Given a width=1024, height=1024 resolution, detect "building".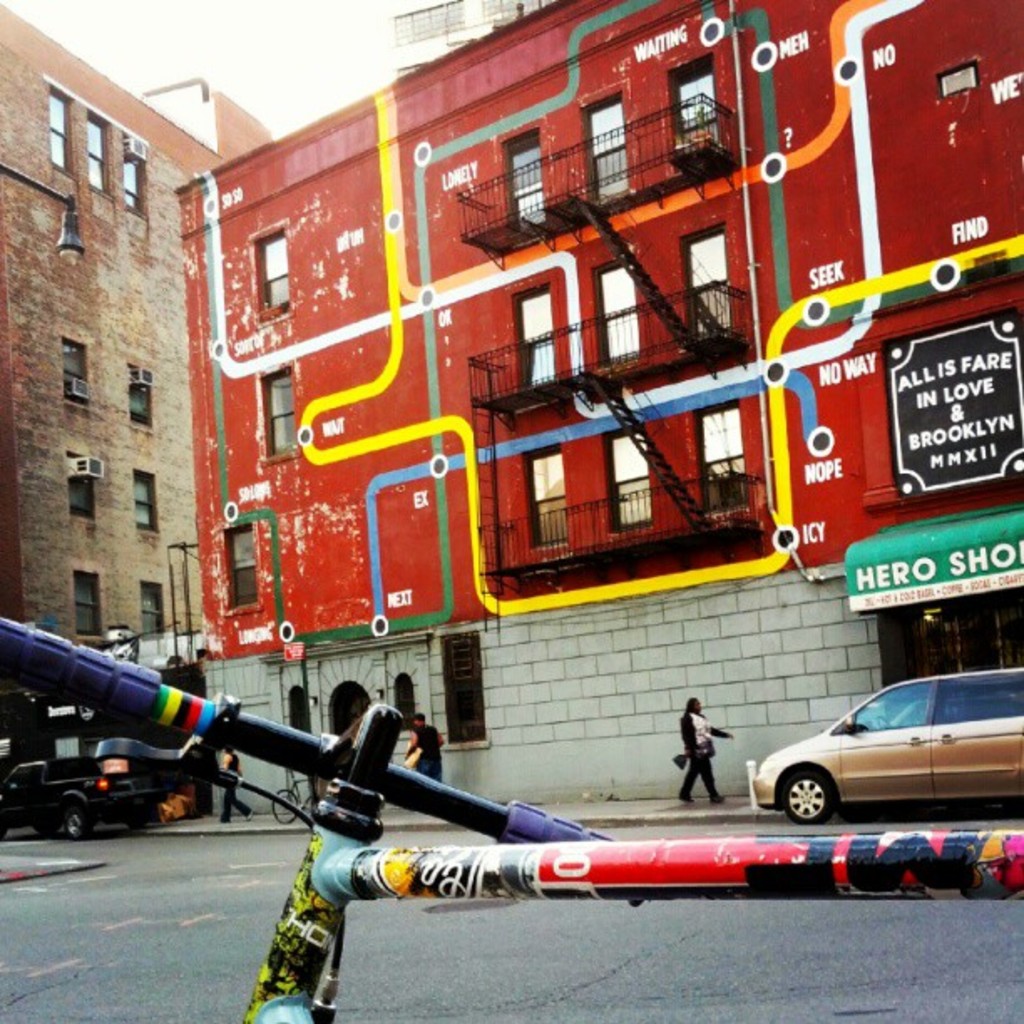
<bbox>5, 3, 268, 649</bbox>.
